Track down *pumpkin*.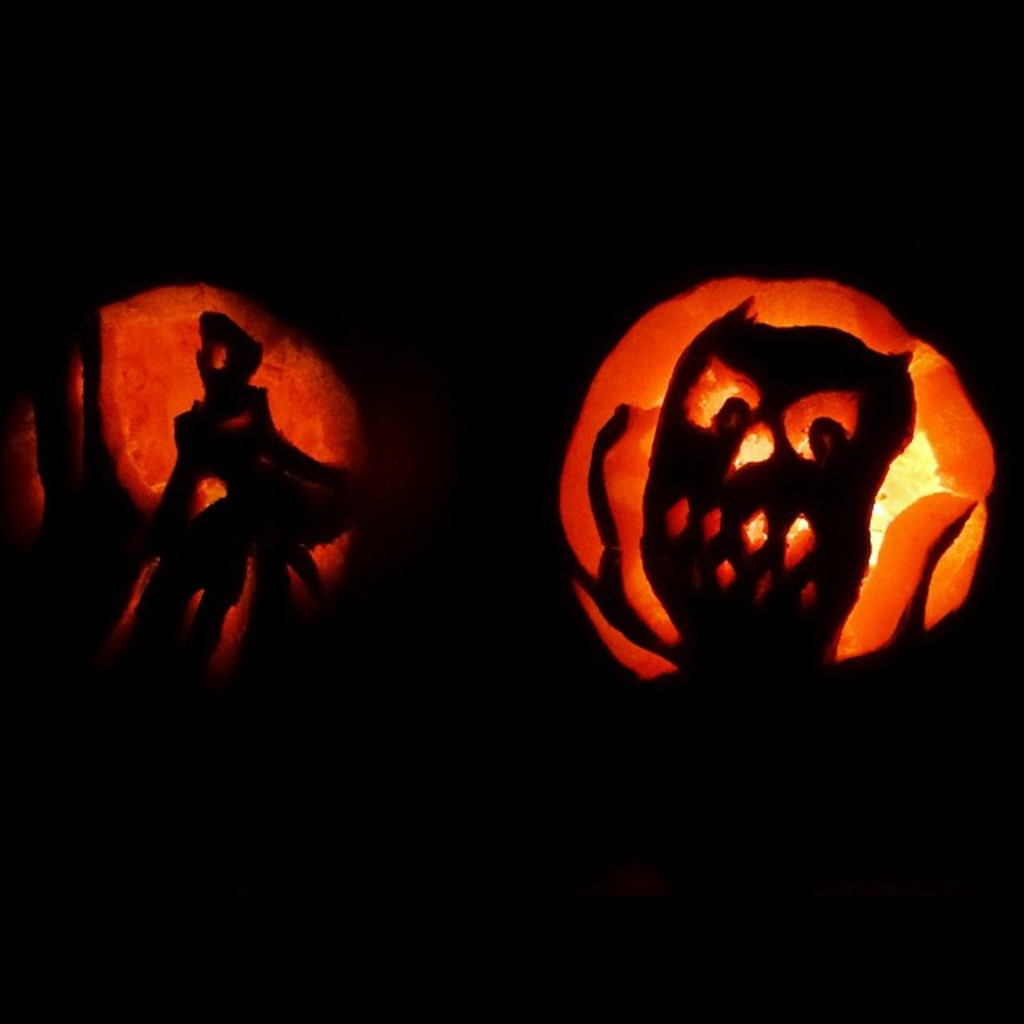
Tracked to (0,270,418,702).
